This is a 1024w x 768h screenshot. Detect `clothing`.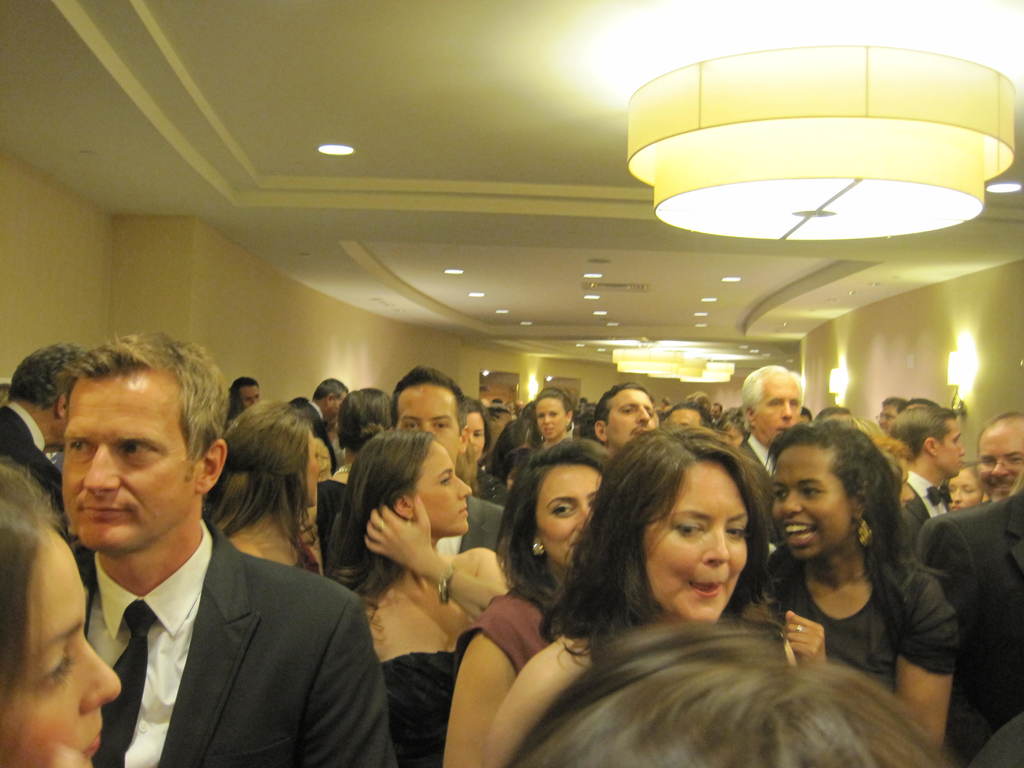
[906, 484, 1023, 767].
